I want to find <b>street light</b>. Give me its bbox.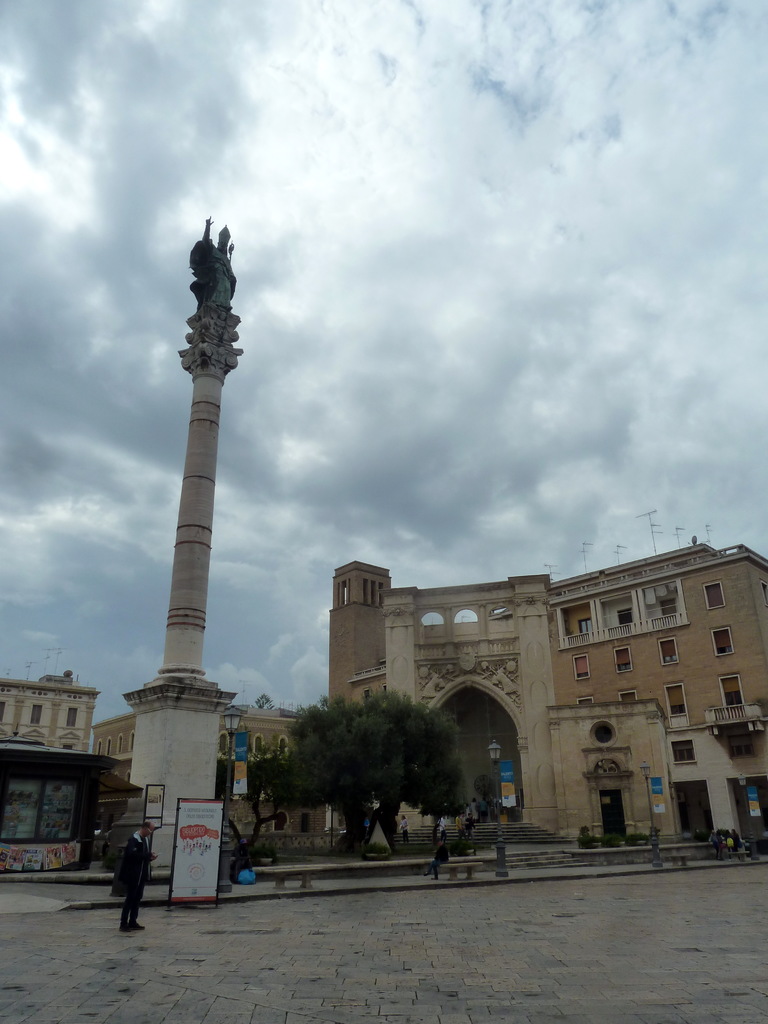
(left=637, top=758, right=667, bottom=868).
